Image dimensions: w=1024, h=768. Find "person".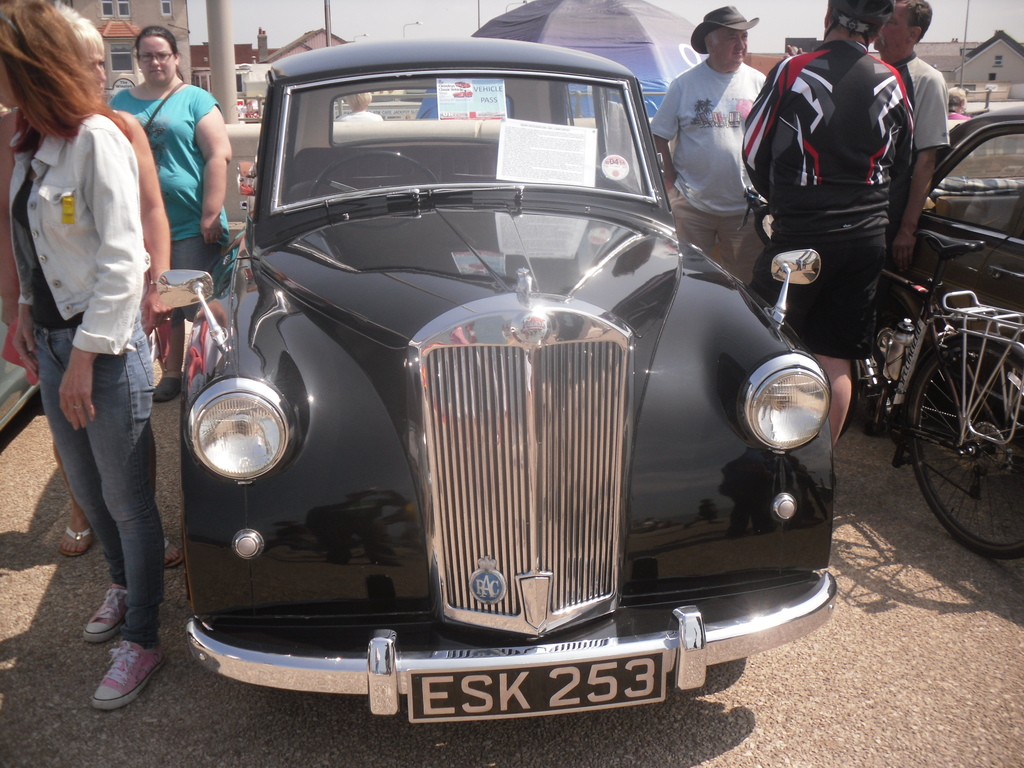
left=335, top=87, right=382, bottom=120.
